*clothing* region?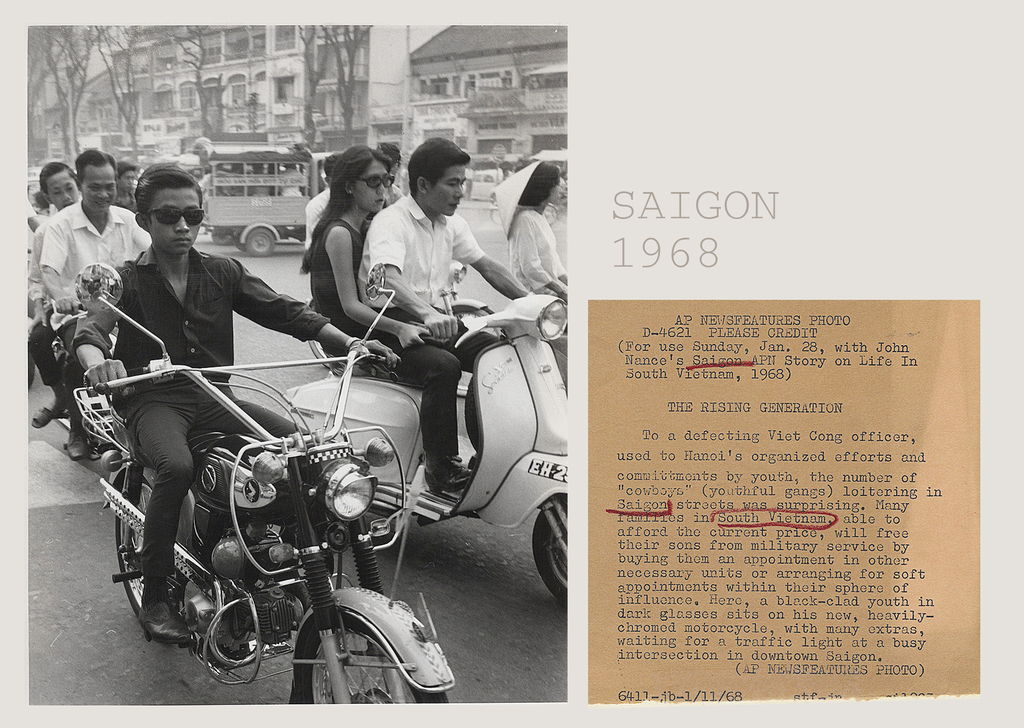
(x1=38, y1=199, x2=150, y2=429)
